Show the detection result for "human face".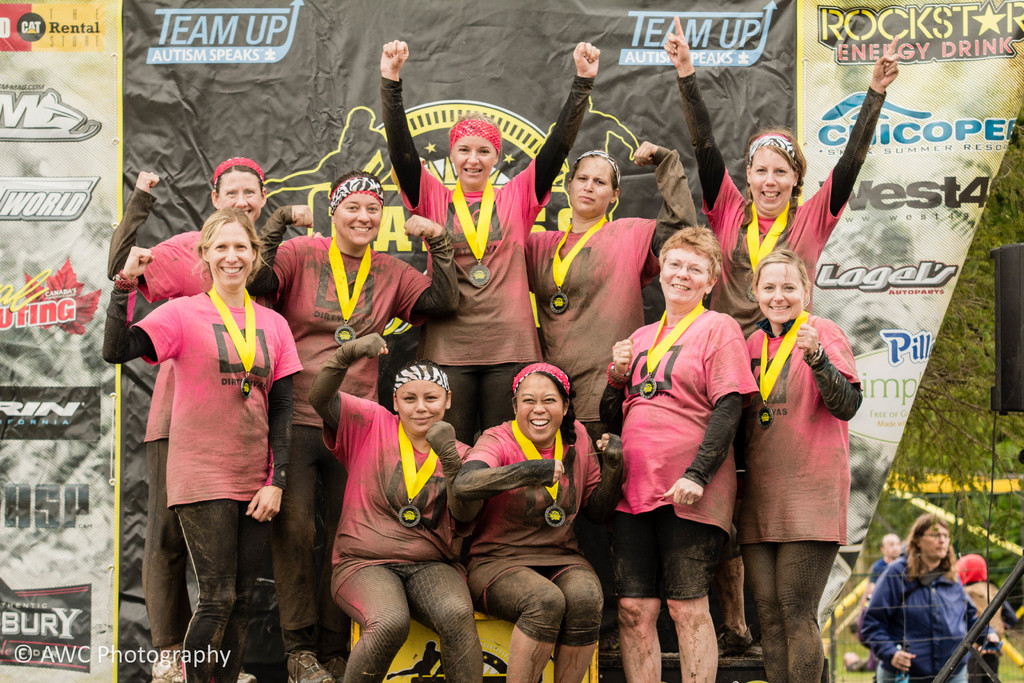
222/168/264/224.
